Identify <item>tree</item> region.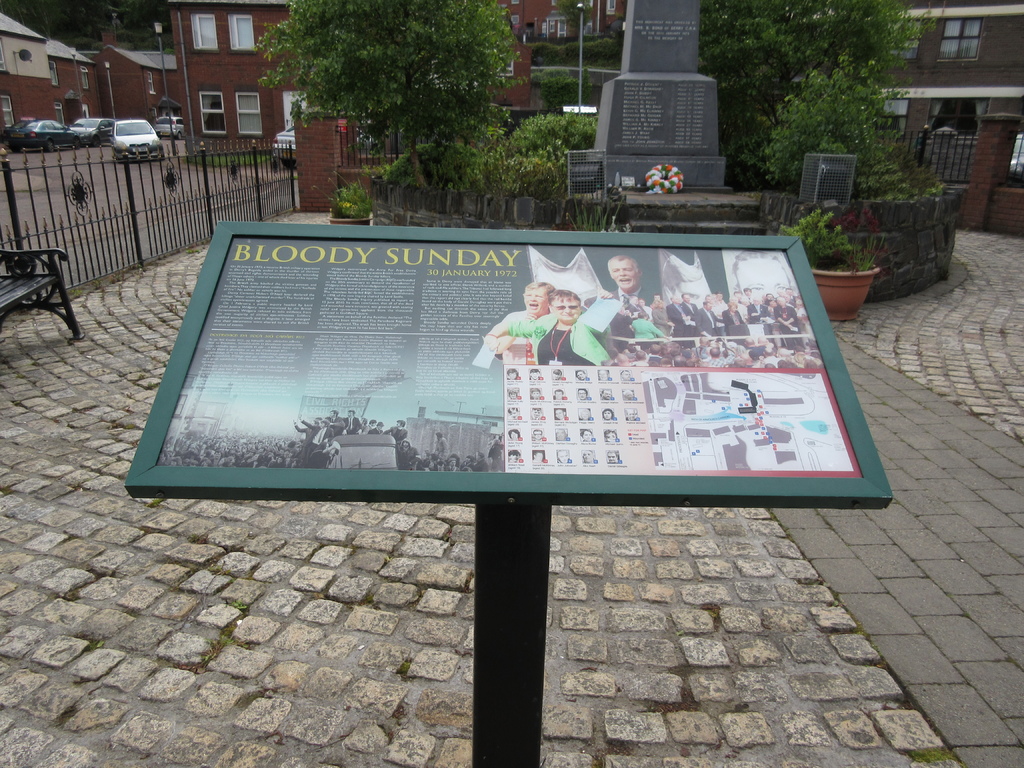
Region: Rect(513, 109, 588, 192).
